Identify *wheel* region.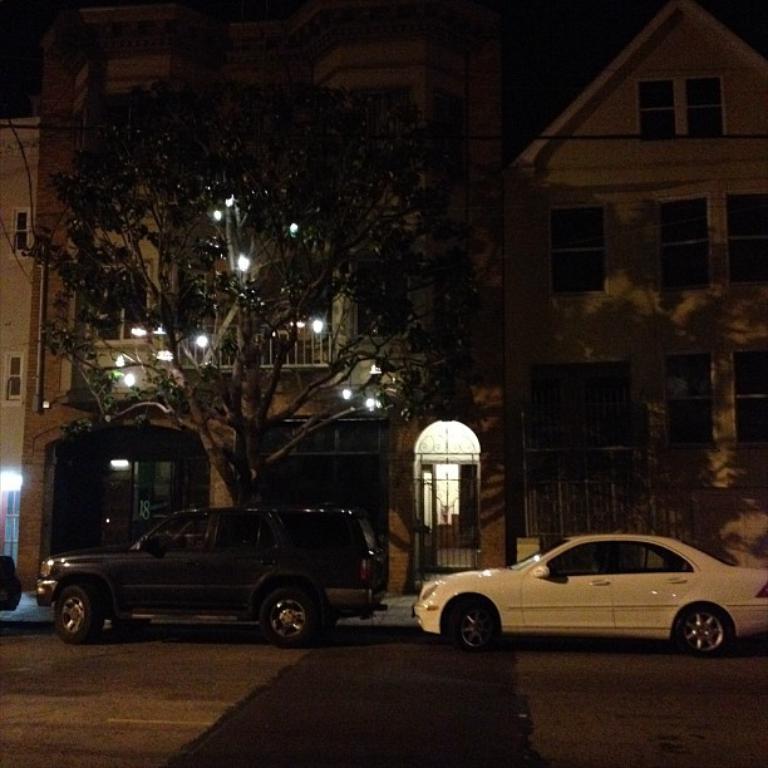
Region: locate(253, 599, 312, 656).
